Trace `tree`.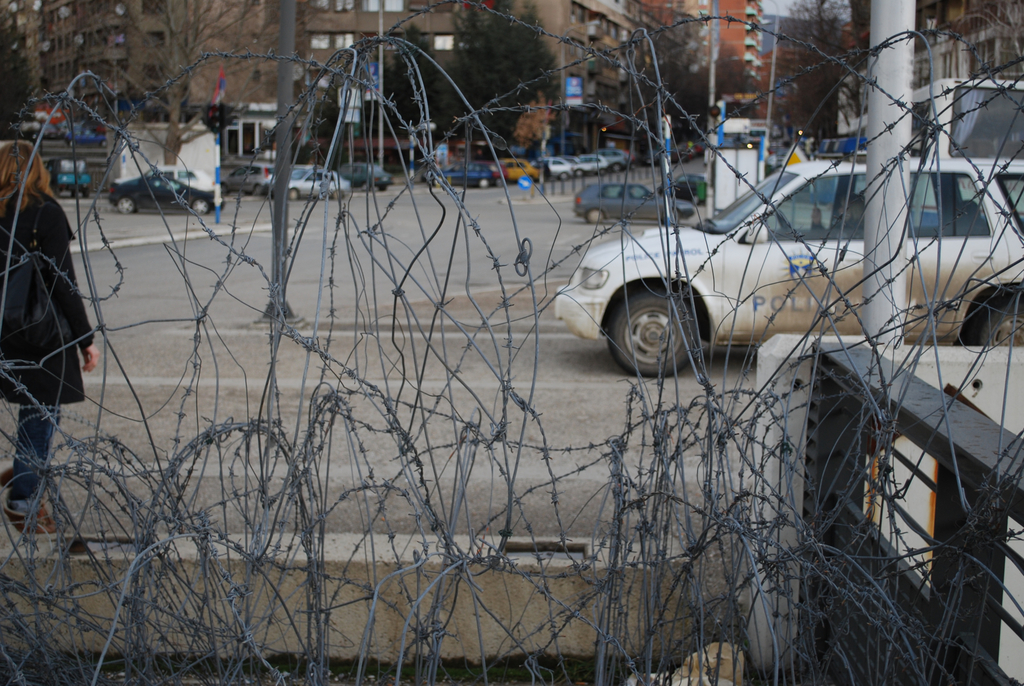
Traced to pyautogui.locateOnScreen(456, 0, 563, 168).
